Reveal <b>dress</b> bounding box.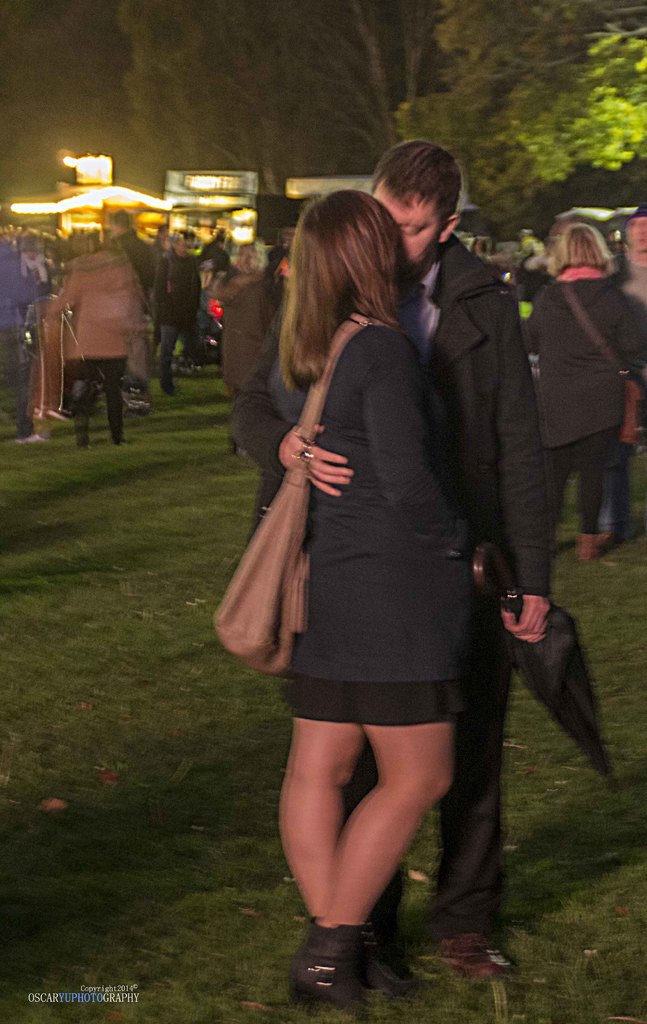
Revealed: {"x1": 276, "y1": 295, "x2": 477, "y2": 727}.
